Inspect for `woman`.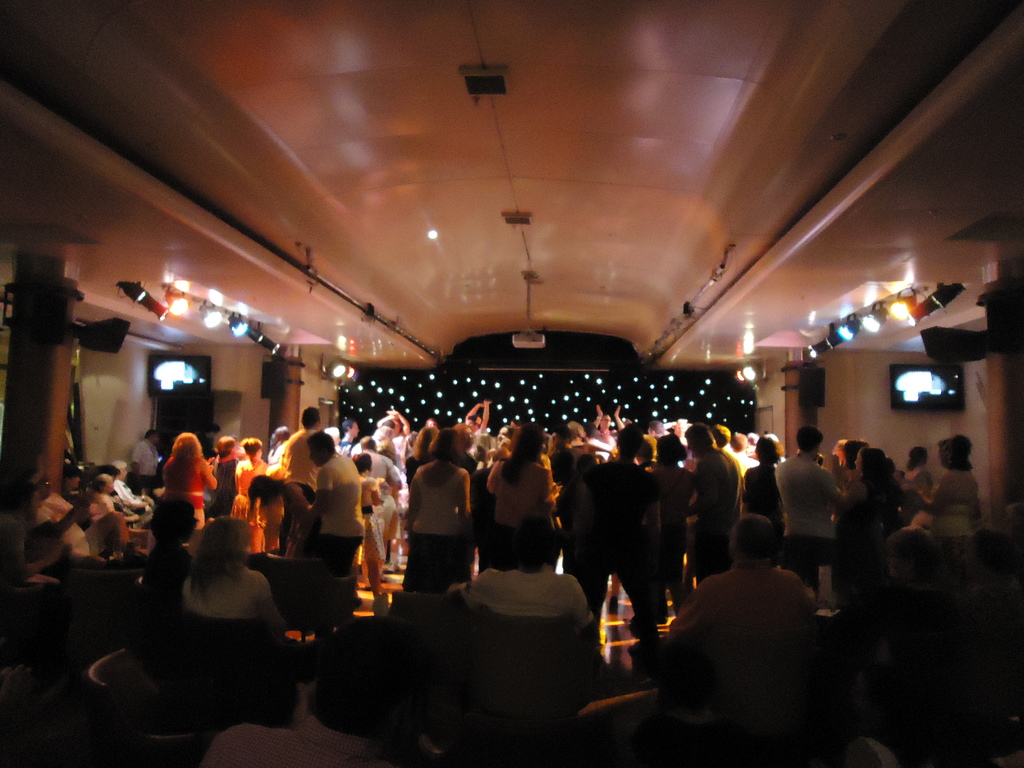
Inspection: x1=483, y1=425, x2=558, y2=564.
